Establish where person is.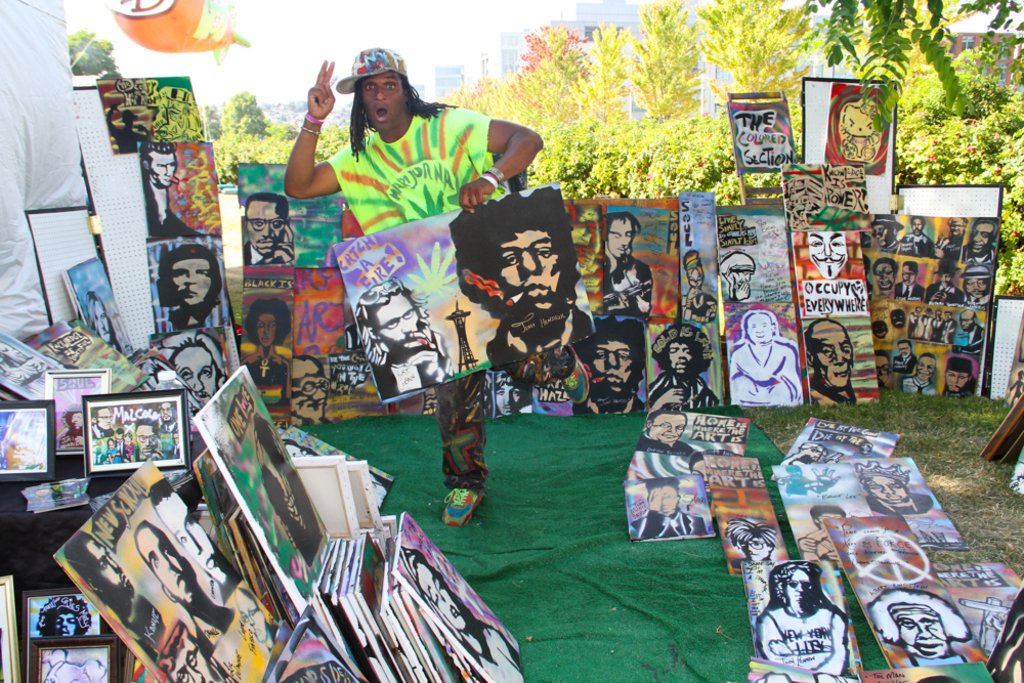
Established at x1=285, y1=47, x2=540, y2=525.
